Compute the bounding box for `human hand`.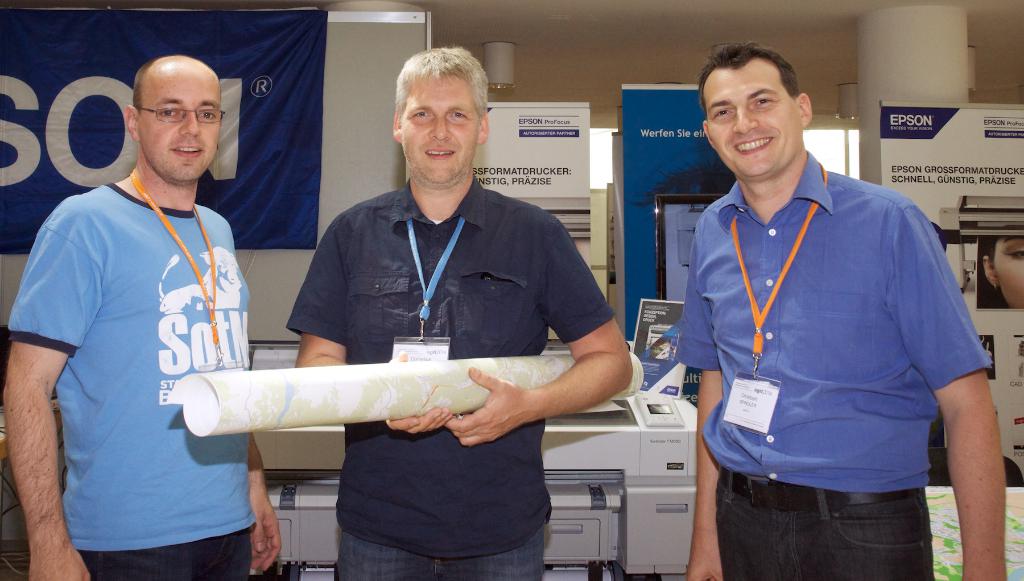
box(26, 542, 90, 580).
